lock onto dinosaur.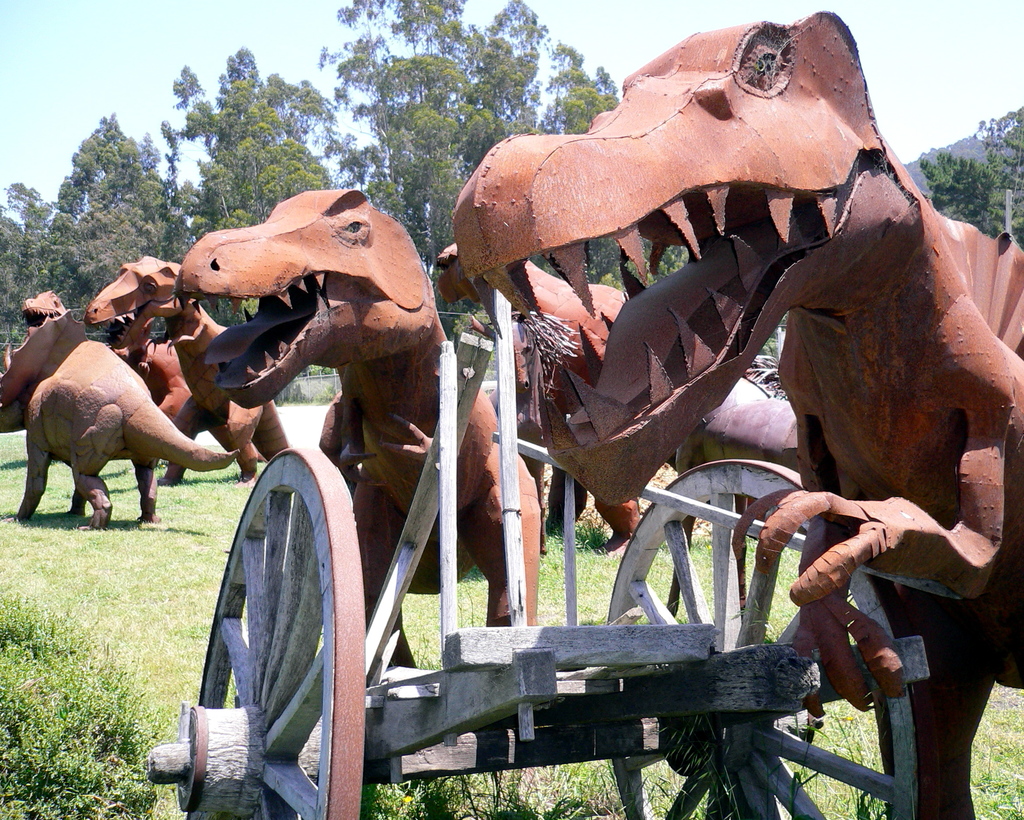
Locked: box(427, 230, 803, 559).
